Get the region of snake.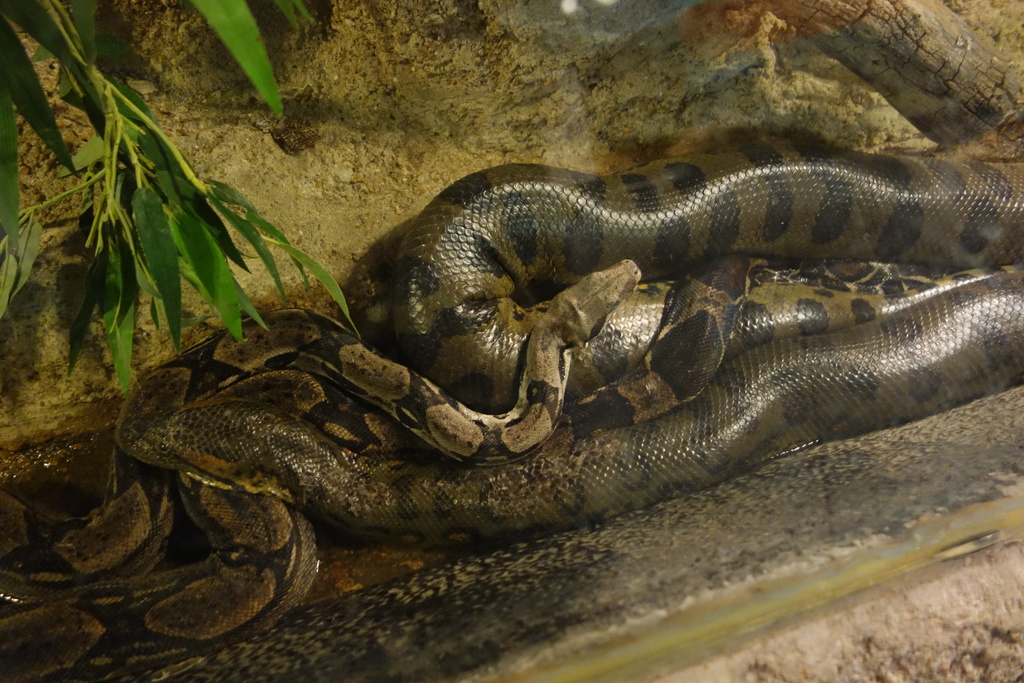
[left=0, top=261, right=638, bottom=682].
